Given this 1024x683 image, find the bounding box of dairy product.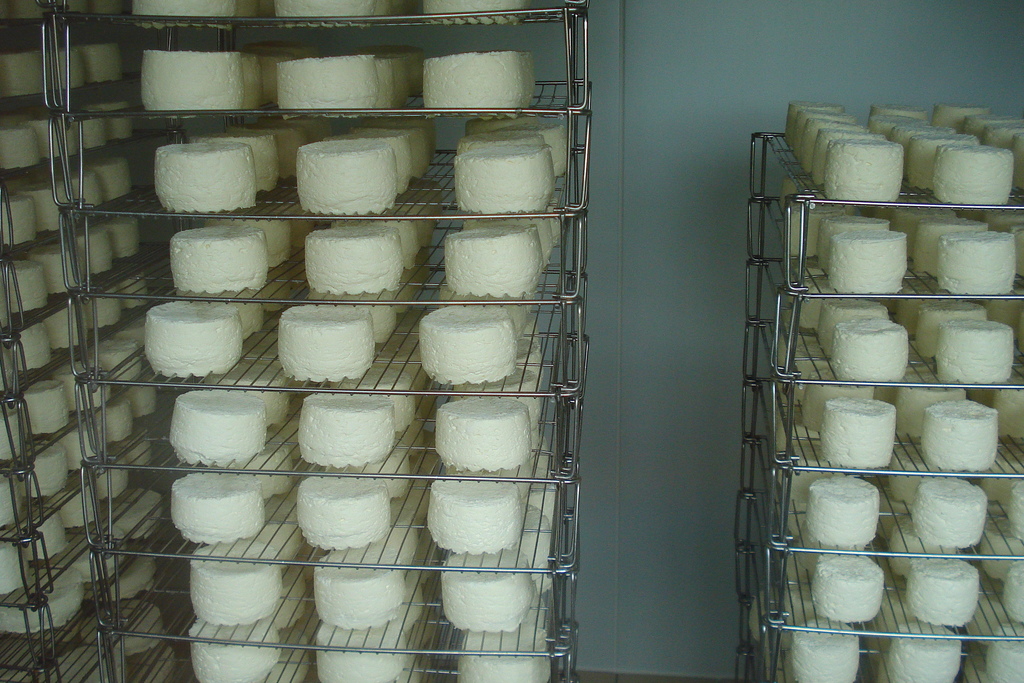
bbox=(298, 465, 399, 555).
